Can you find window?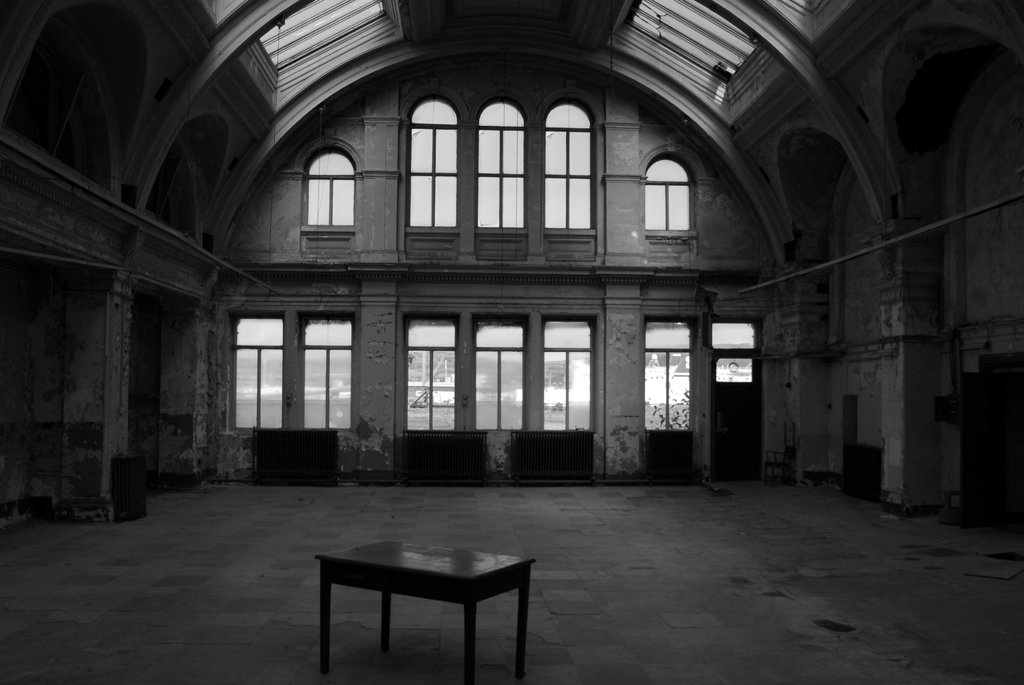
Yes, bounding box: (left=543, top=323, right=593, bottom=434).
